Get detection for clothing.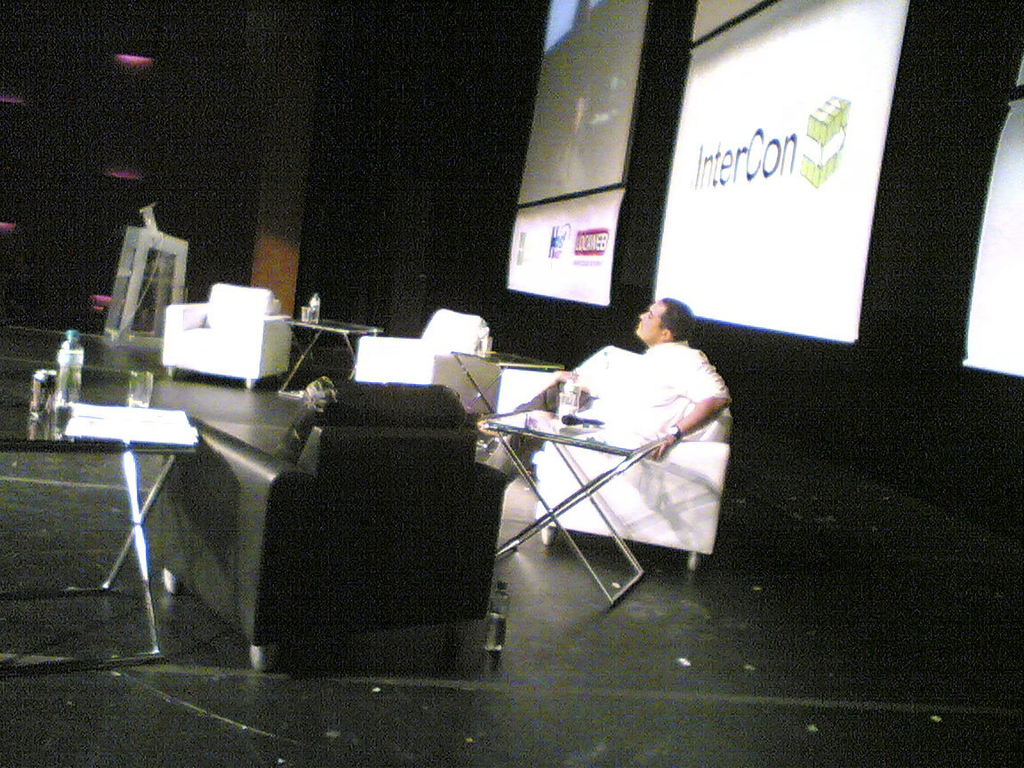
Detection: <bbox>472, 336, 729, 494</bbox>.
